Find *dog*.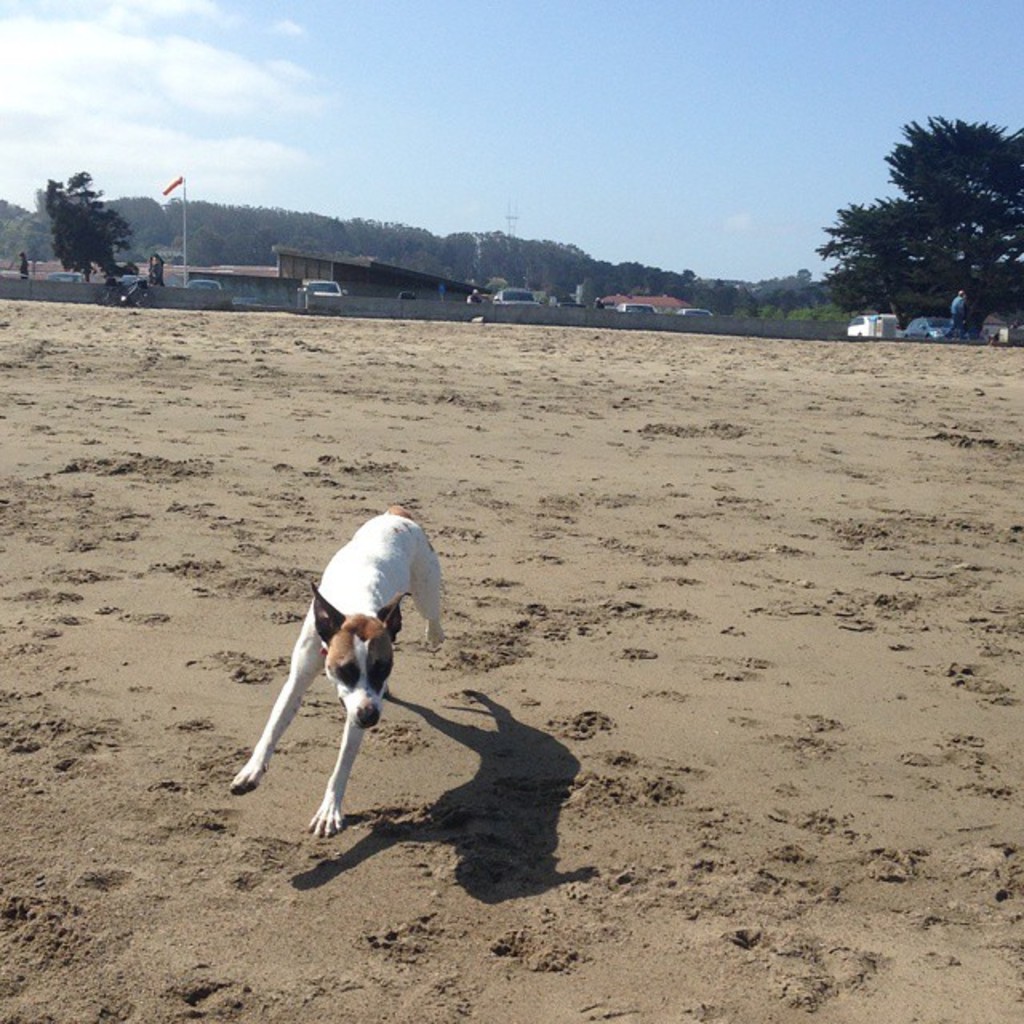
pyautogui.locateOnScreen(230, 502, 448, 842).
